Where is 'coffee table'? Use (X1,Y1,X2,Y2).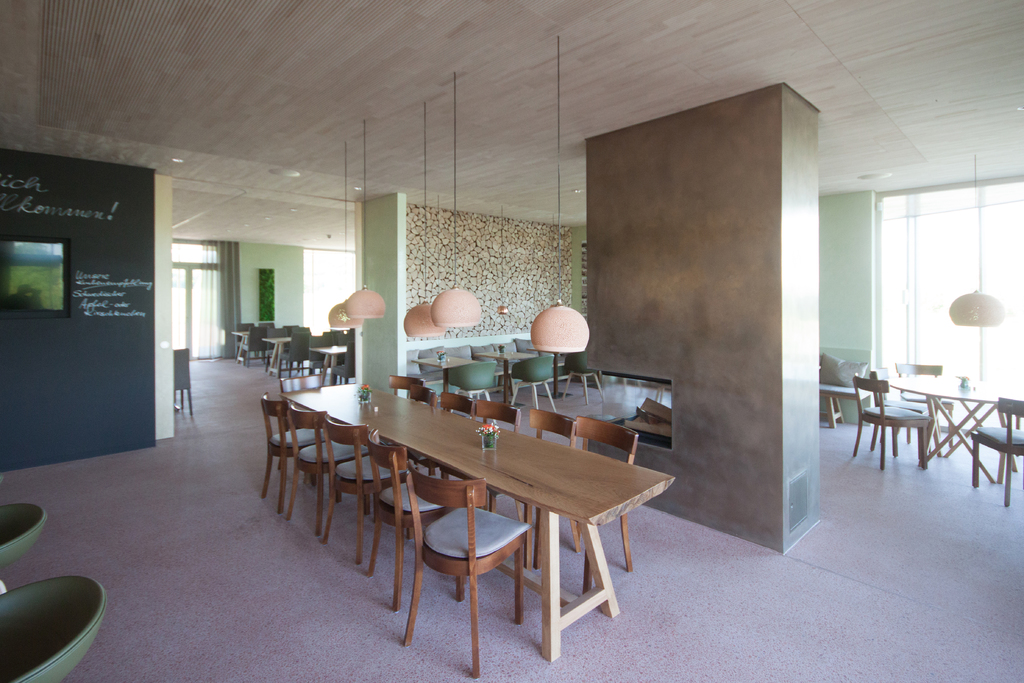
(893,372,1023,479).
